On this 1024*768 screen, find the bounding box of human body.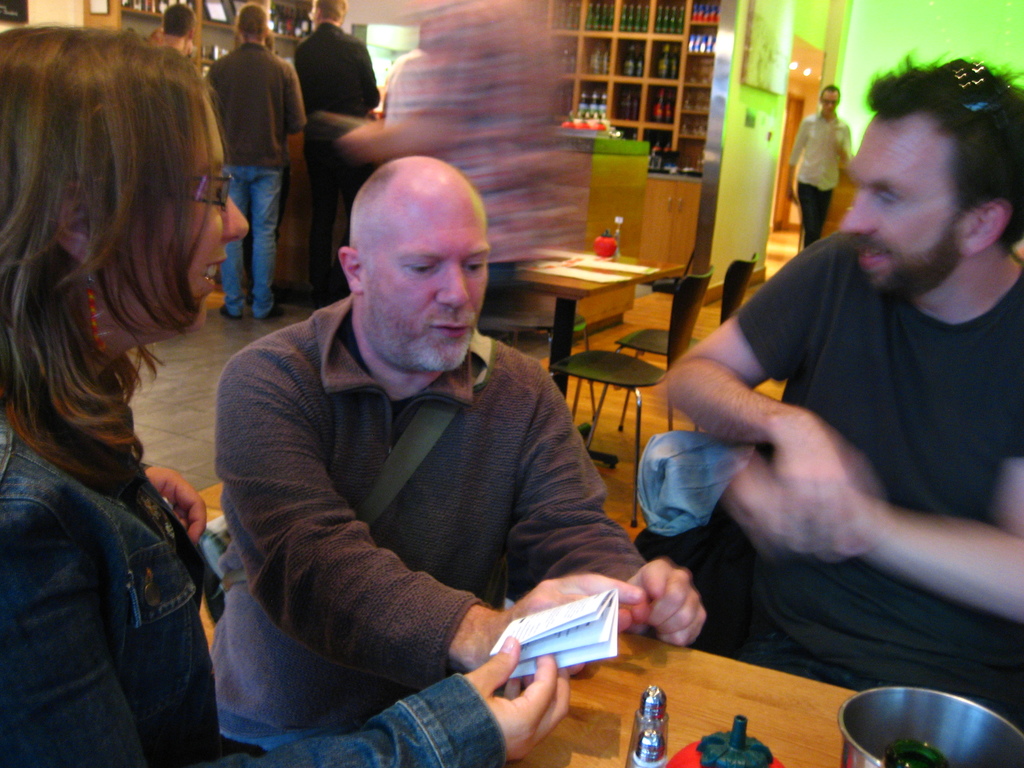
Bounding box: [x1=289, y1=20, x2=385, y2=114].
